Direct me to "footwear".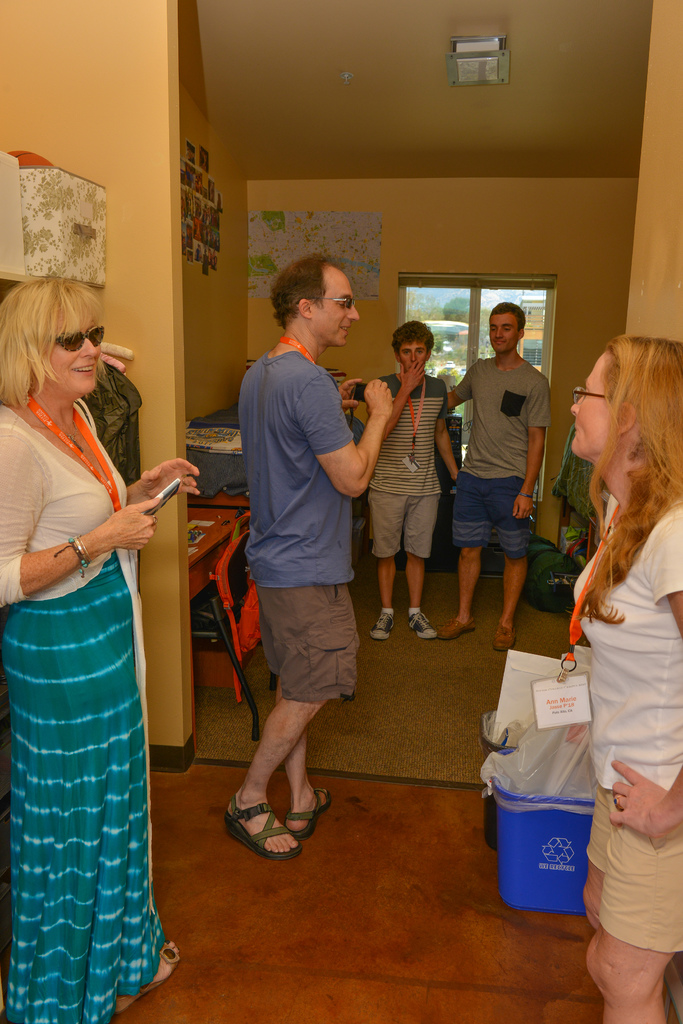
Direction: x1=438, y1=618, x2=474, y2=641.
